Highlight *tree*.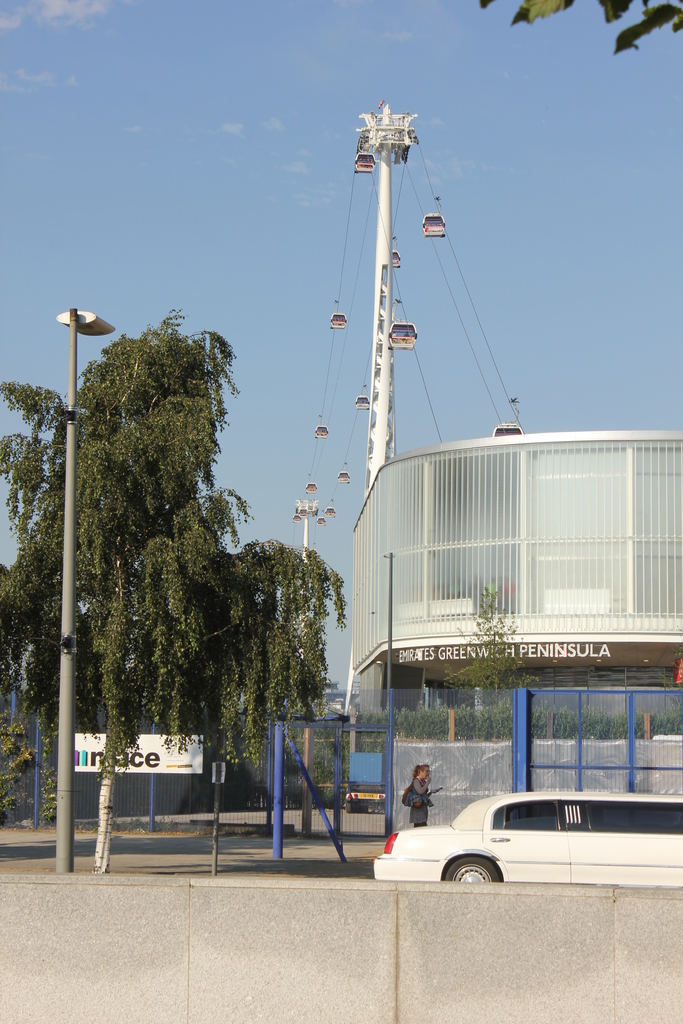
Highlighted region: left=448, top=581, right=541, bottom=739.
